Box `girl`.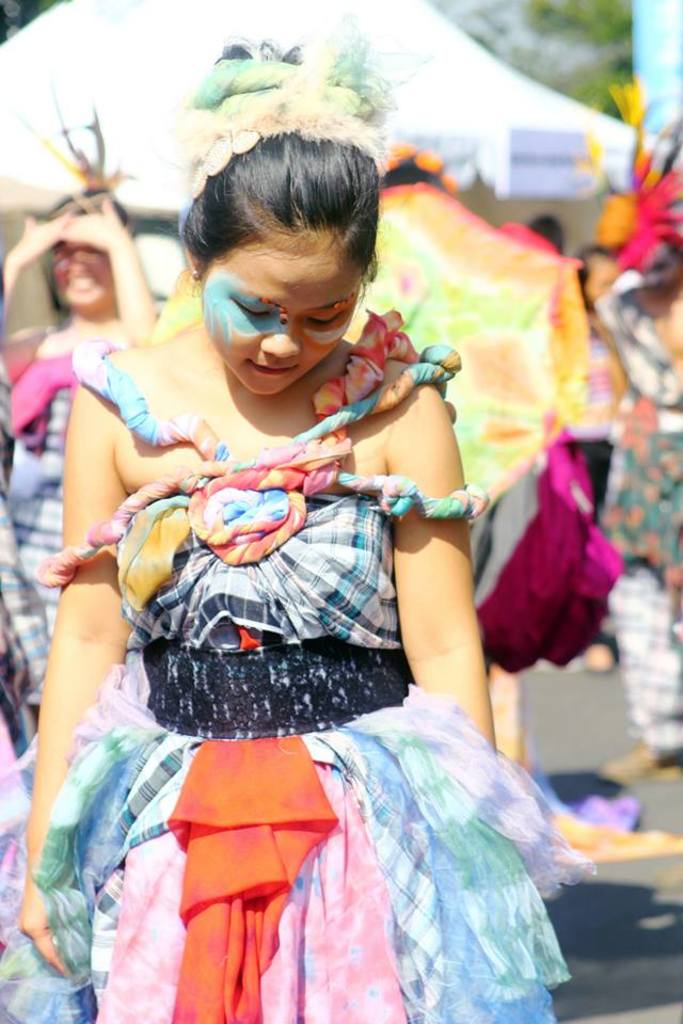
rect(0, 81, 156, 737).
